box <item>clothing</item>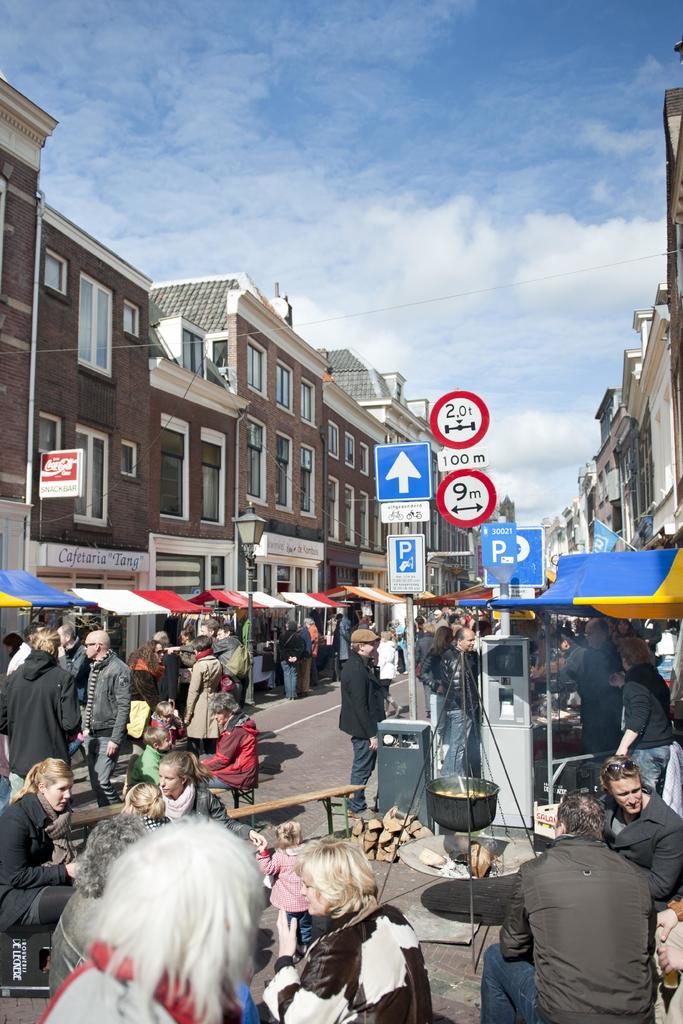
147/776/243/832
